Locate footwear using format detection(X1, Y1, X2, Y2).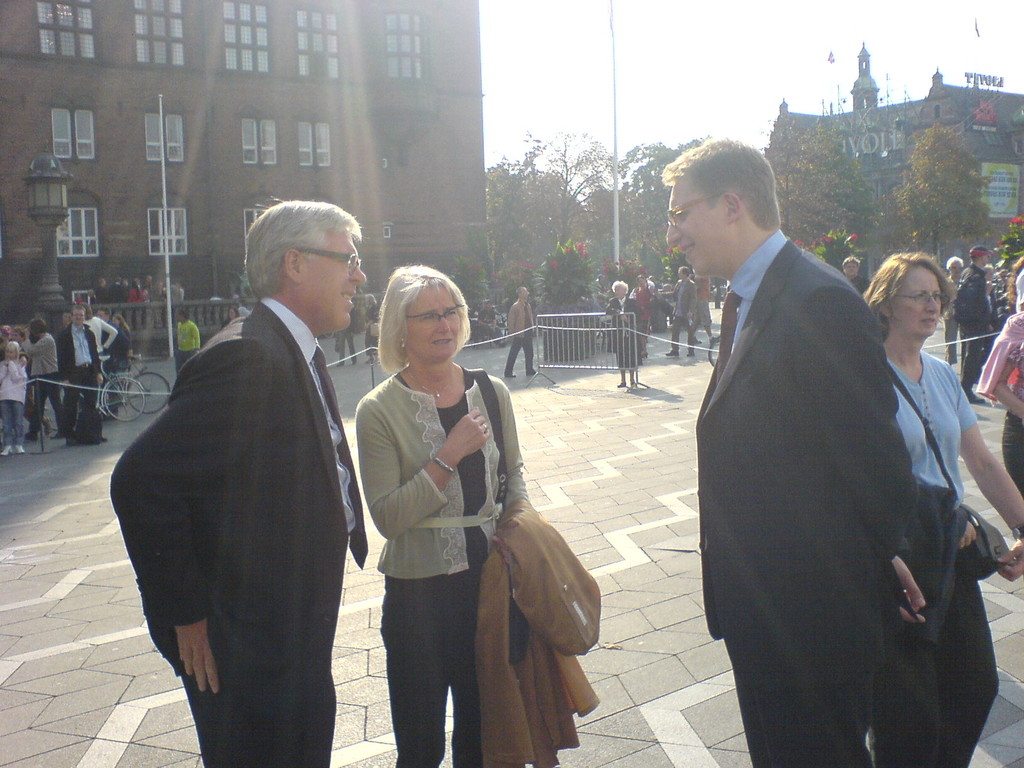
detection(12, 442, 22, 452).
